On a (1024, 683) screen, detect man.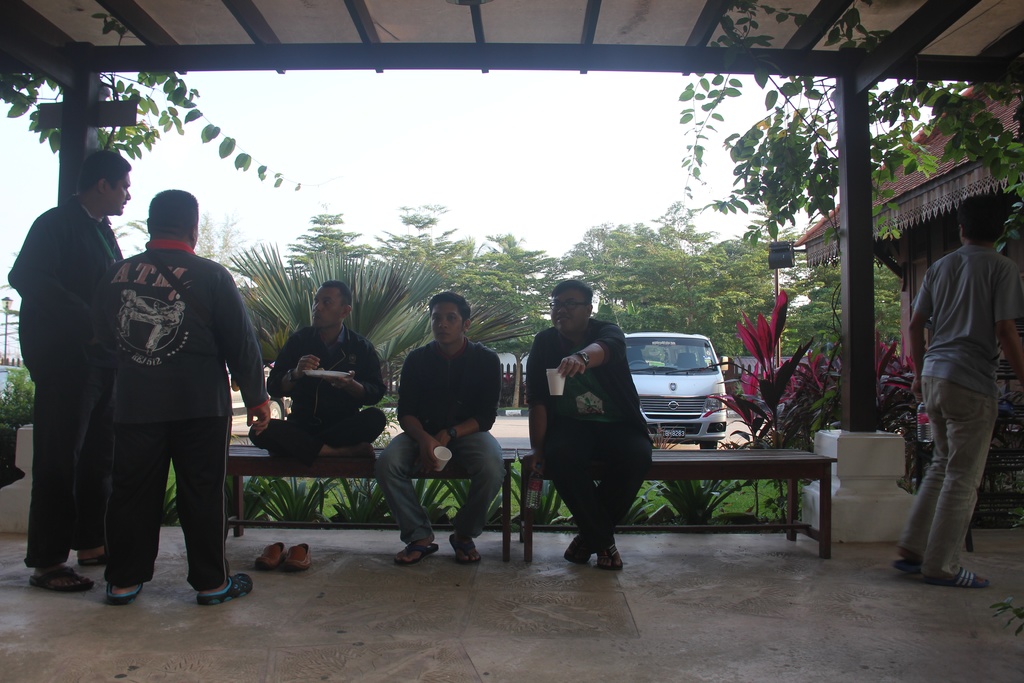
left=895, top=187, right=1016, bottom=599.
